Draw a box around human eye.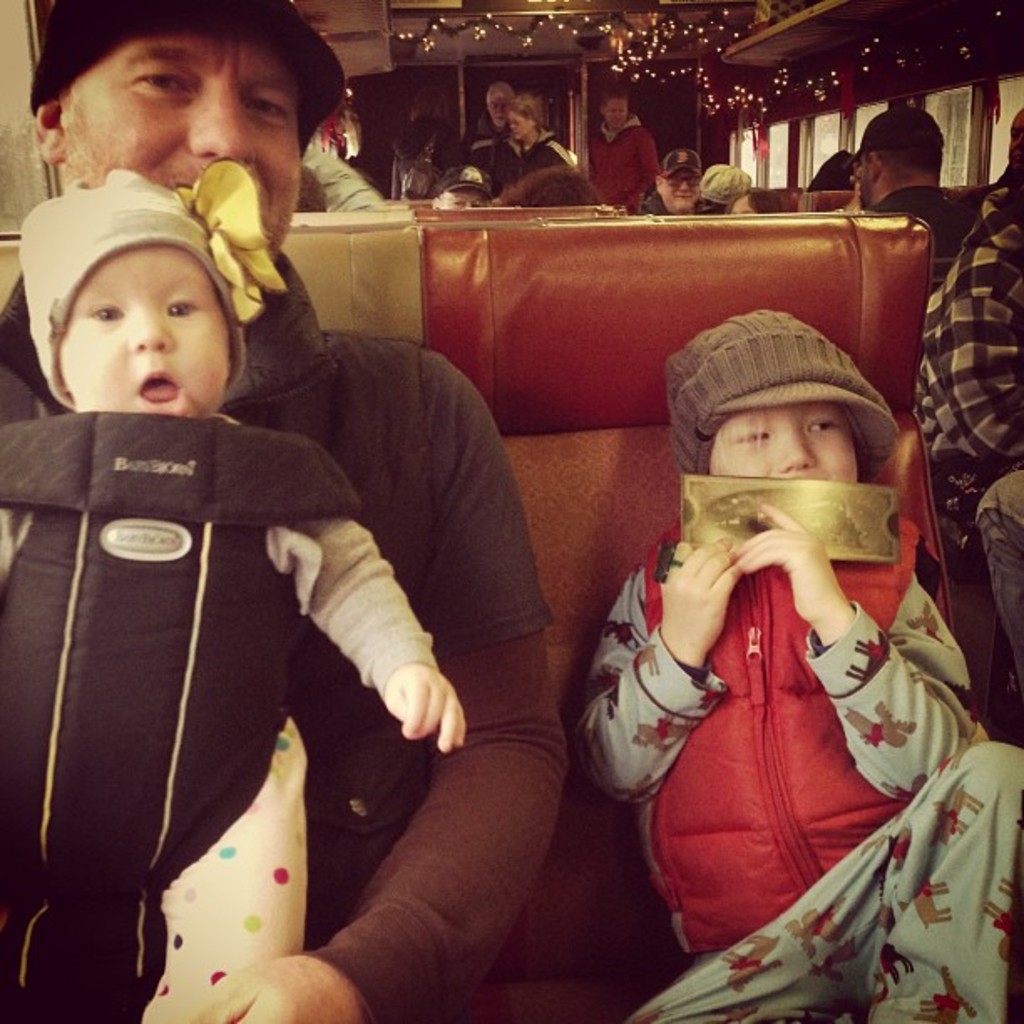
x1=731 y1=423 x2=771 y2=445.
